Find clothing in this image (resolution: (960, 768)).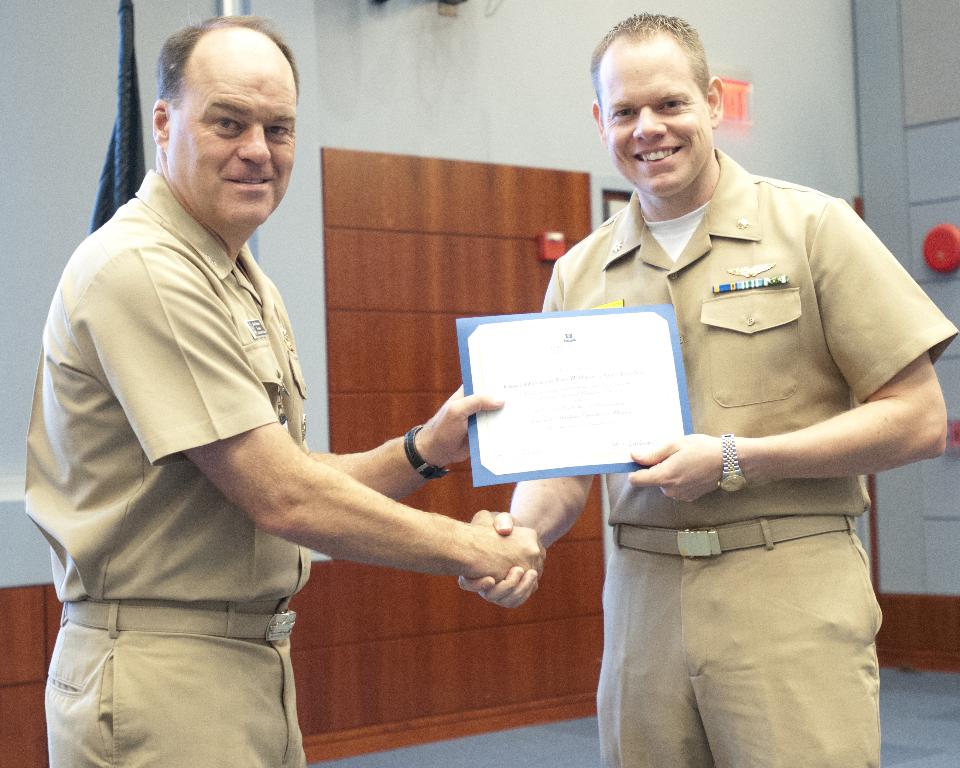
left=541, top=147, right=959, bottom=767.
